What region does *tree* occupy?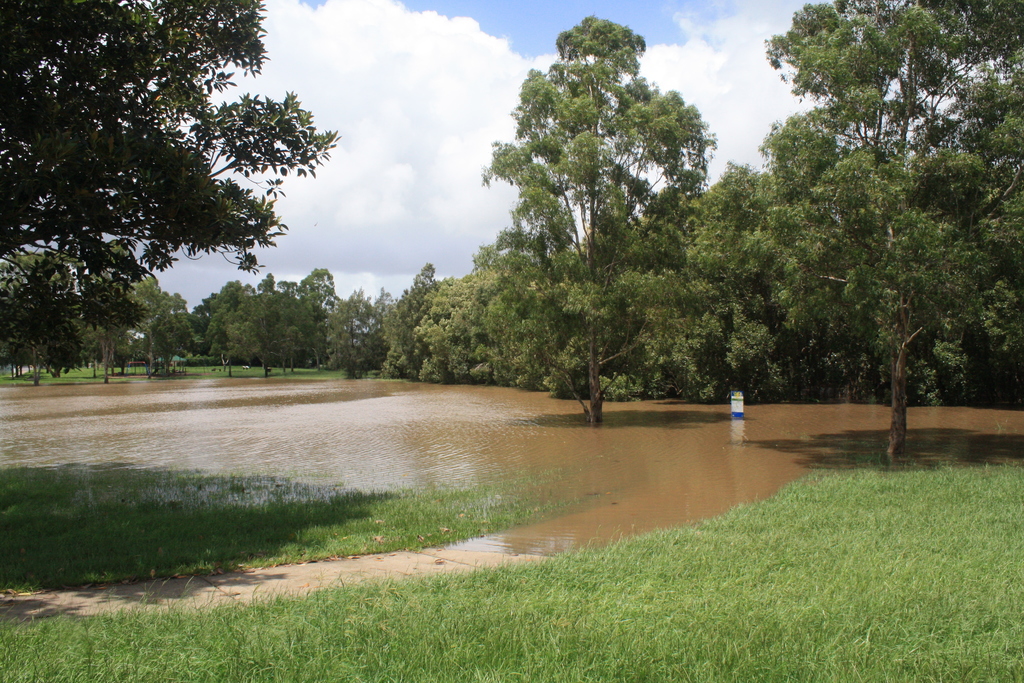
pyautogui.locateOnScreen(487, 12, 740, 418).
